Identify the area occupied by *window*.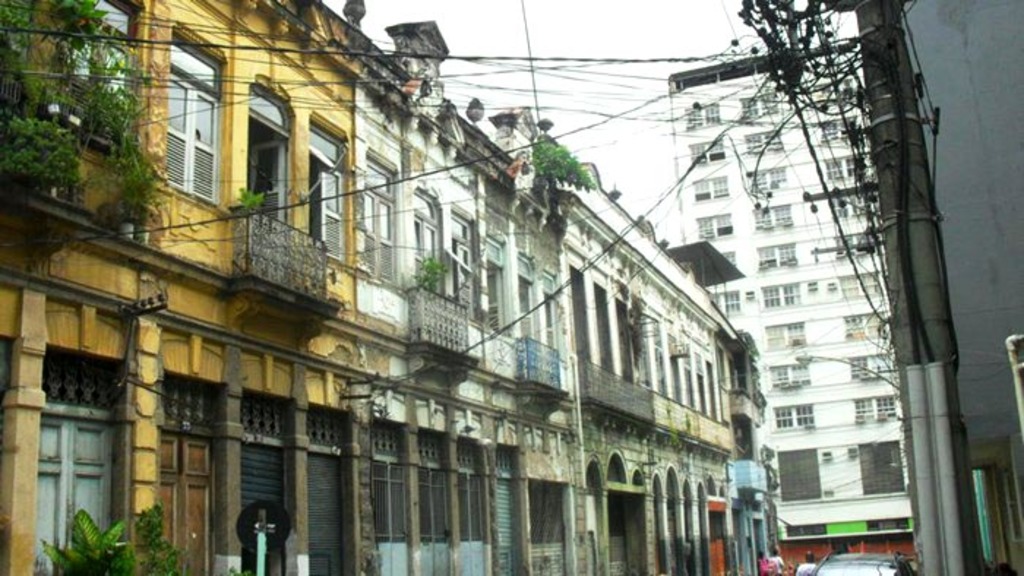
Area: 357 151 394 278.
